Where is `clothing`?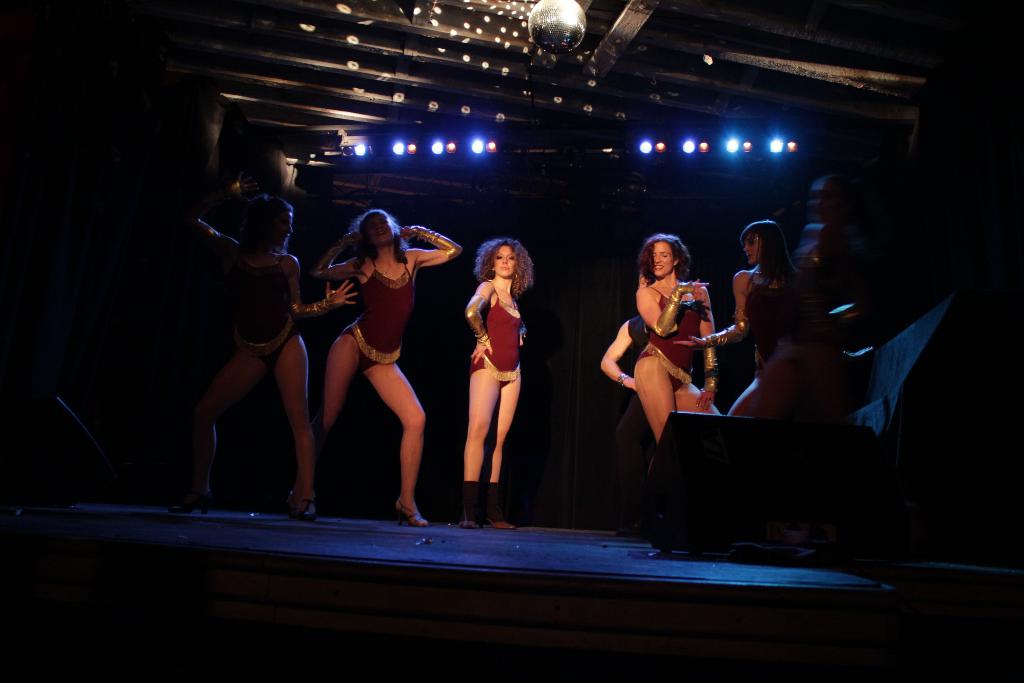
BBox(472, 276, 522, 382).
